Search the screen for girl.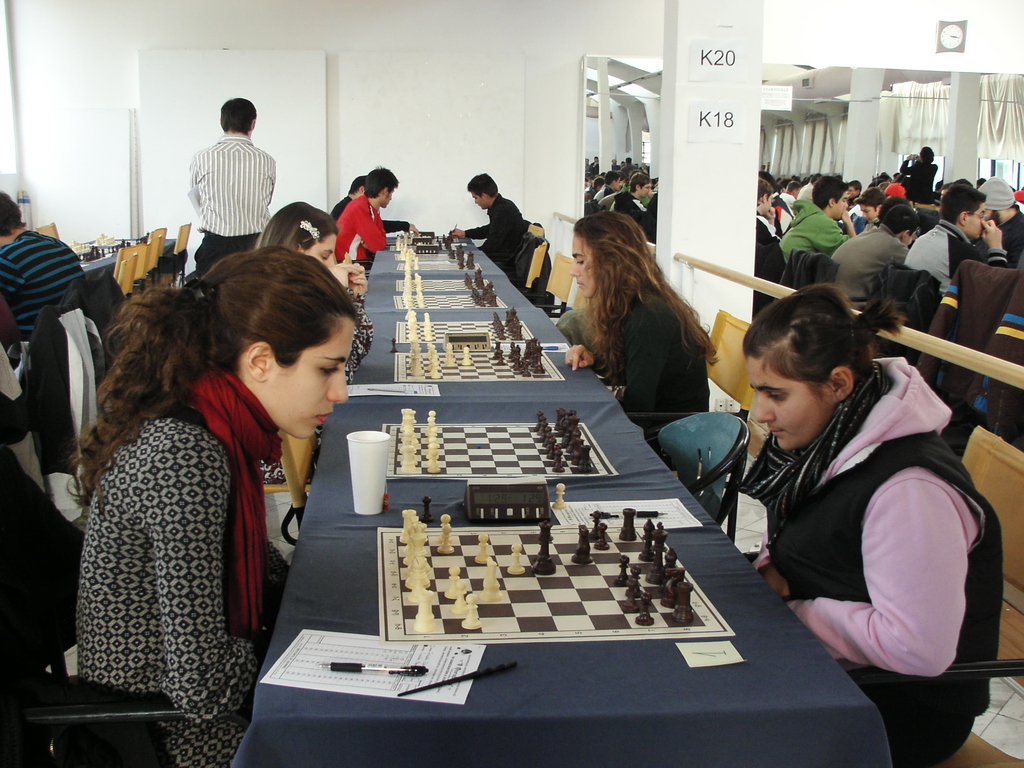
Found at (743,280,1004,765).
